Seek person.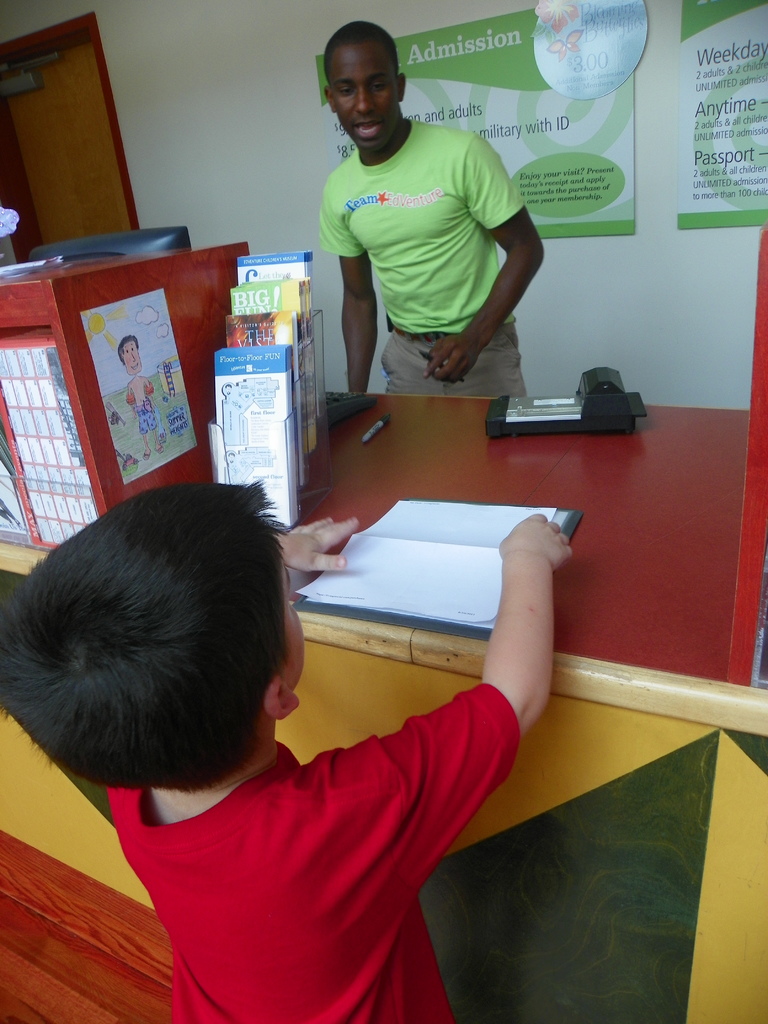
left=0, top=512, right=568, bottom=1023.
